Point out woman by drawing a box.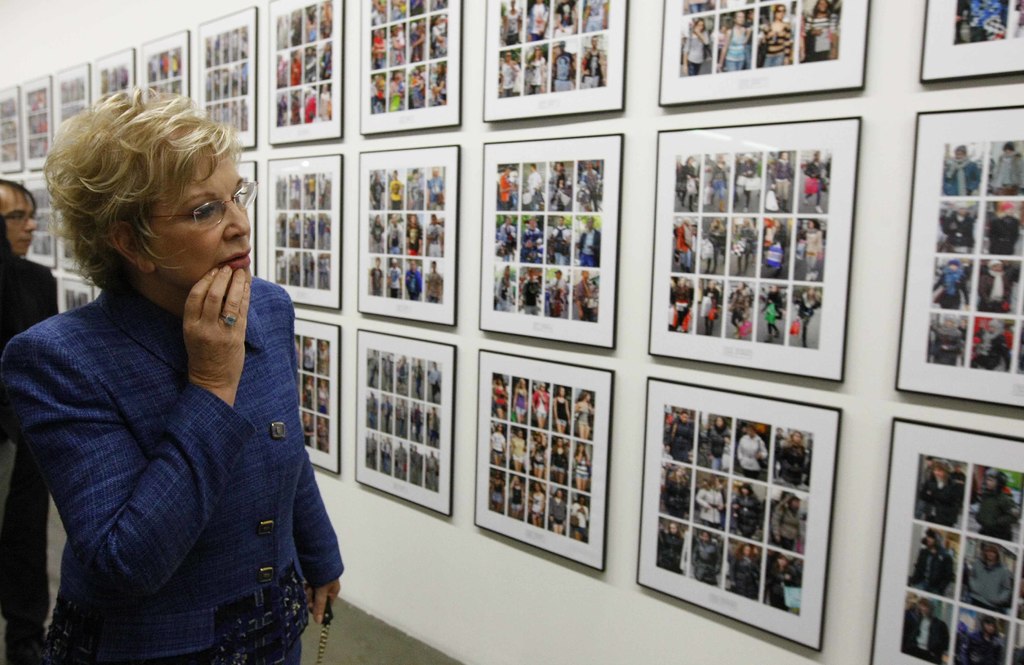
909,528,953,592.
